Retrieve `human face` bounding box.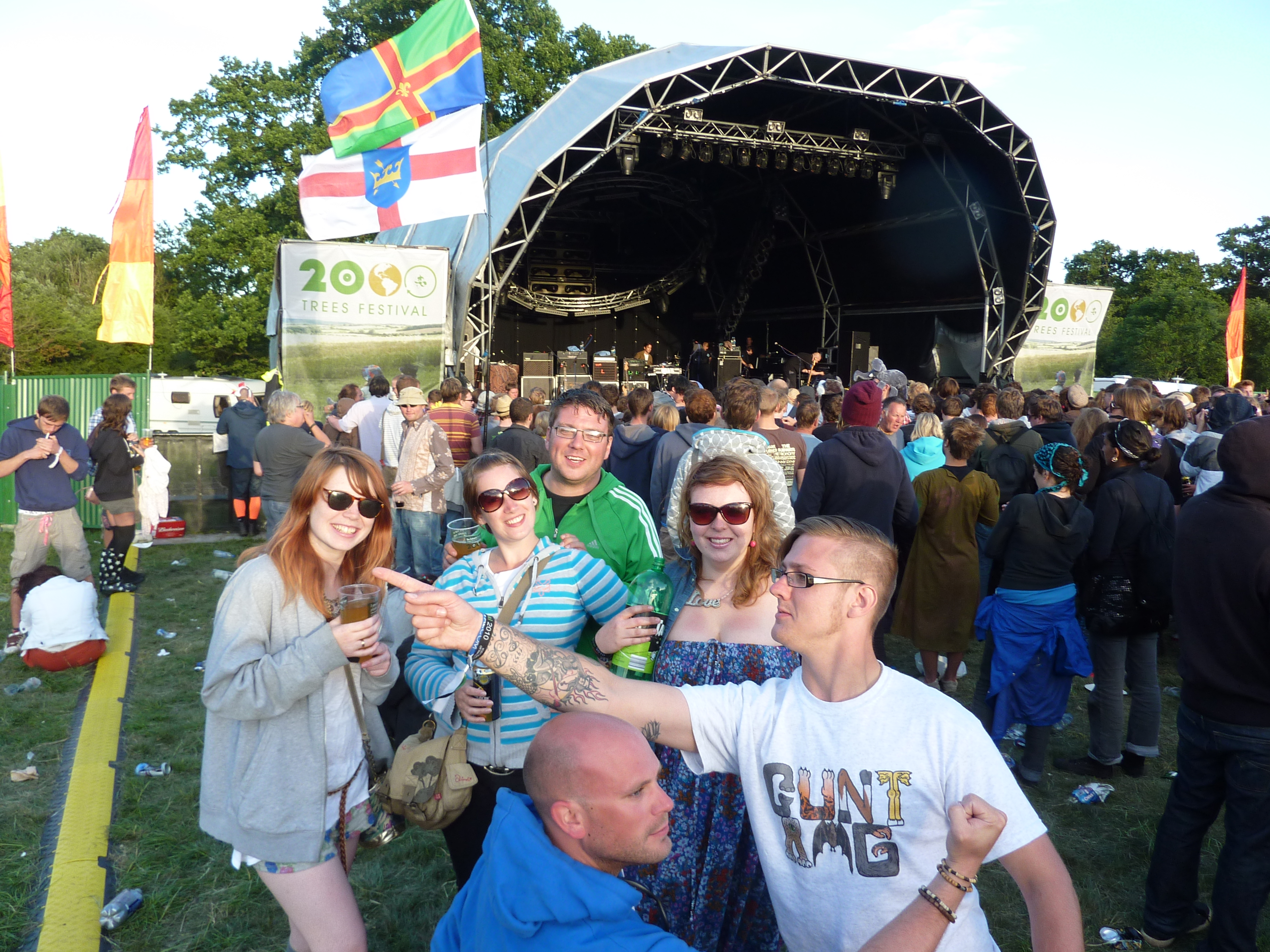
Bounding box: BBox(266, 187, 290, 223).
